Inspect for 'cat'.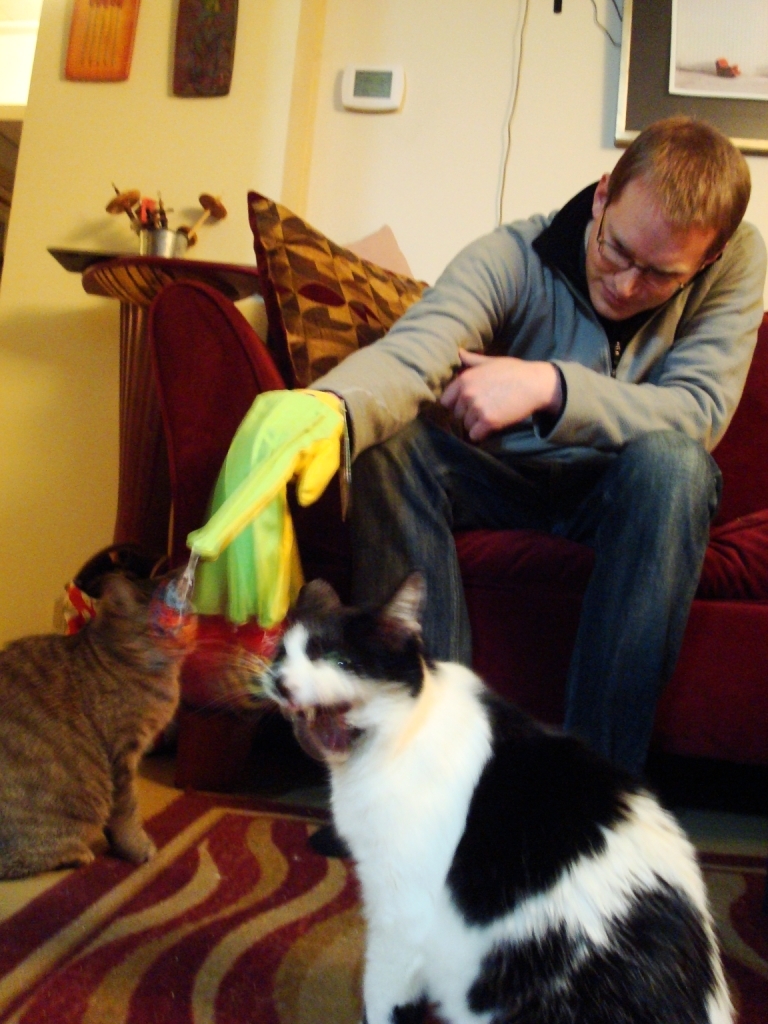
Inspection: 218,564,738,1023.
